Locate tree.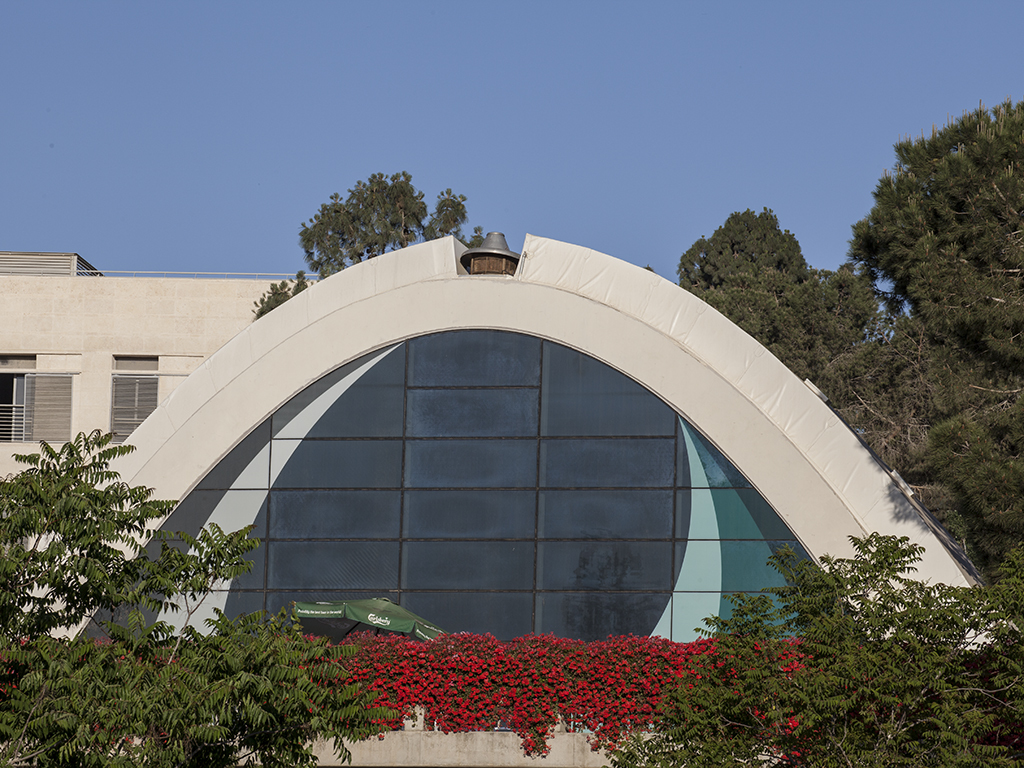
Bounding box: region(0, 423, 390, 767).
